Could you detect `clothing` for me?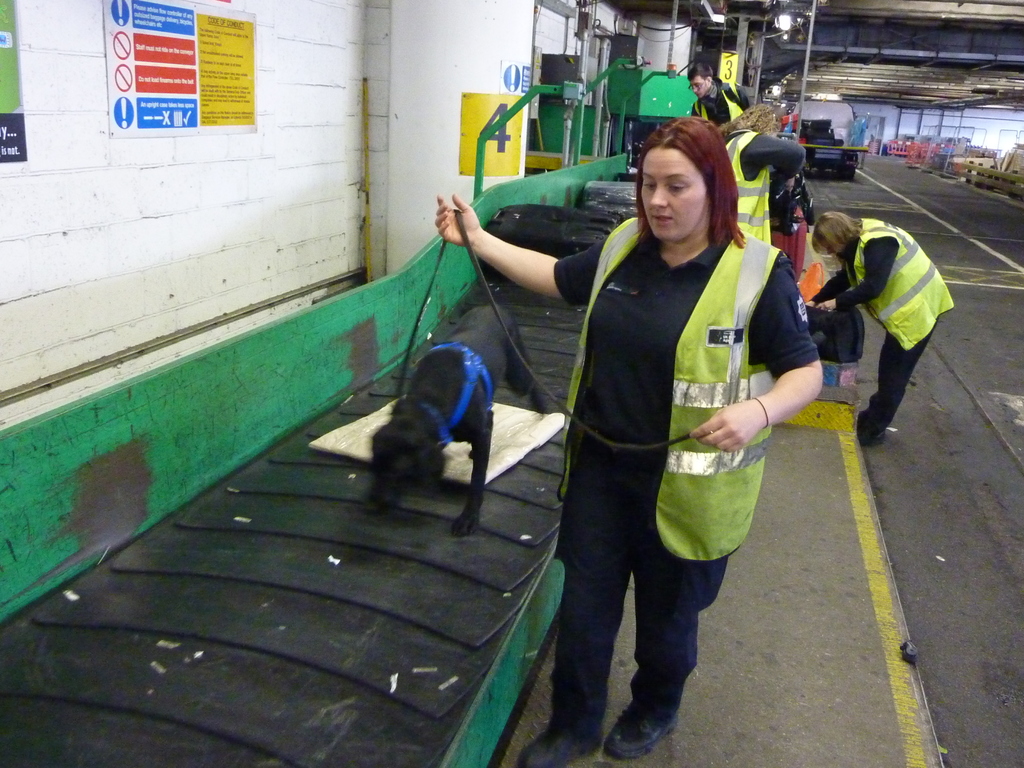
Detection result: left=690, top=79, right=756, bottom=128.
